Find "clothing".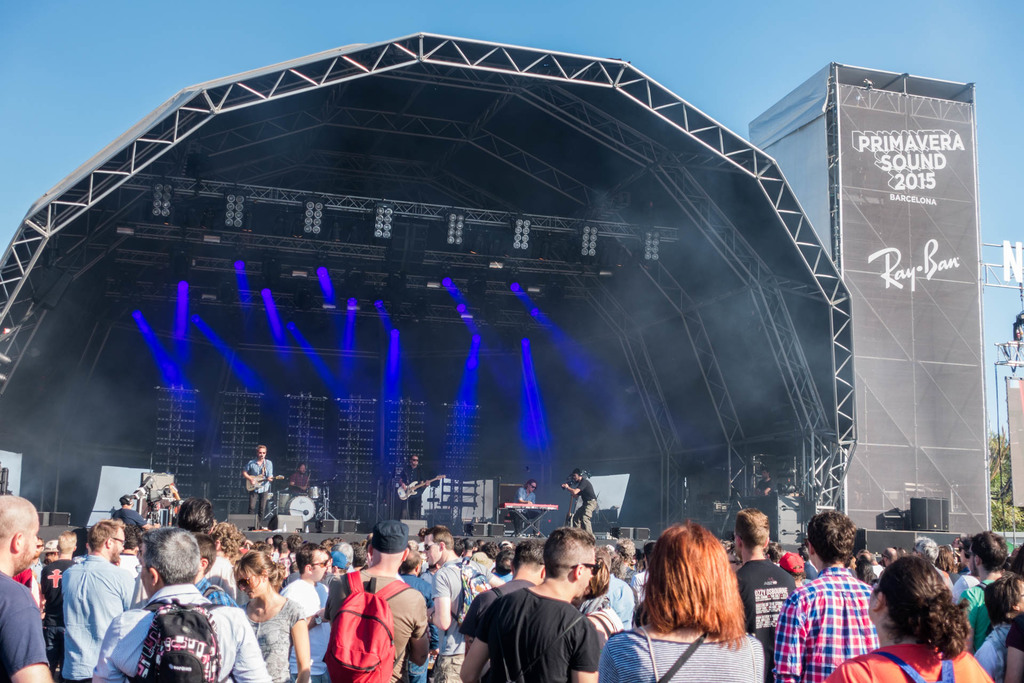
detection(404, 573, 430, 682).
